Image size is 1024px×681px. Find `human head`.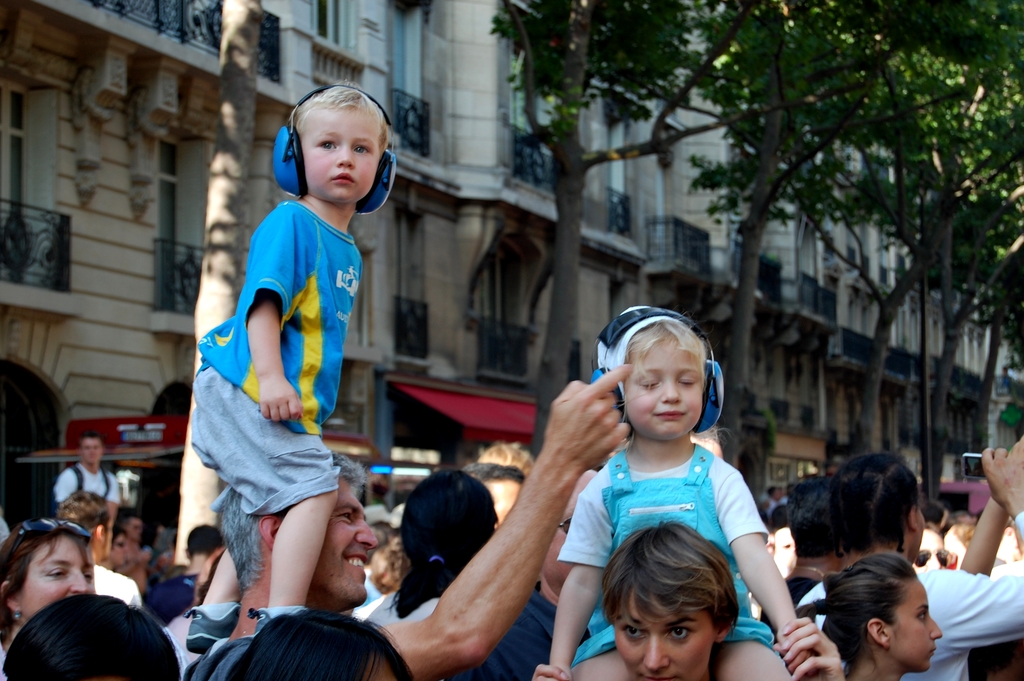
[x1=56, y1=491, x2=115, y2=561].
